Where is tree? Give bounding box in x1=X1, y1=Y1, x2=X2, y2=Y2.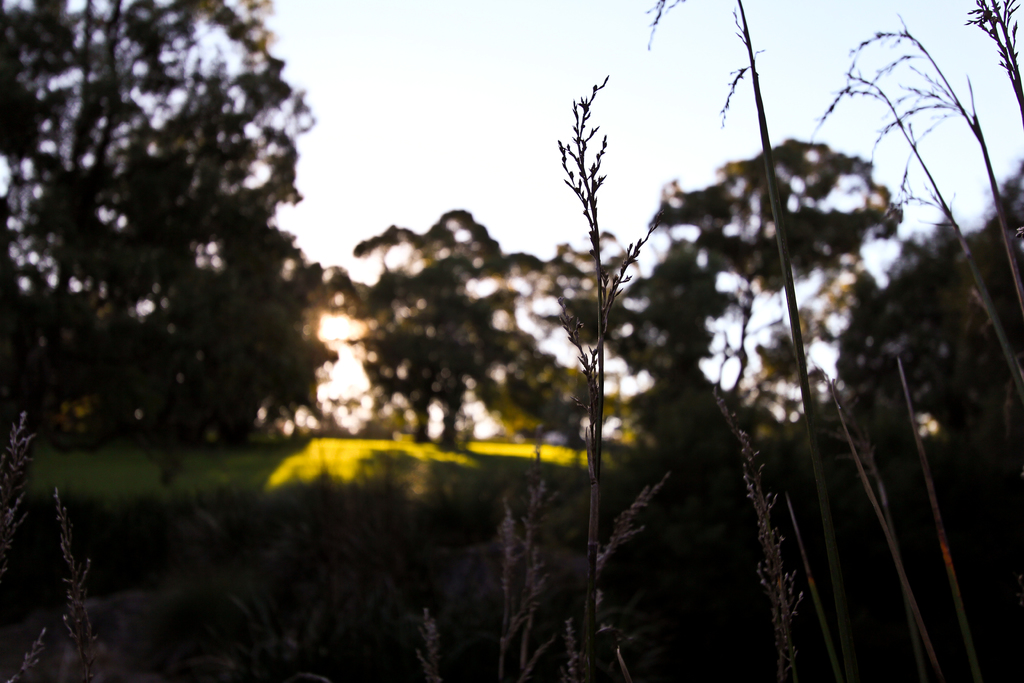
x1=610, y1=138, x2=899, y2=397.
